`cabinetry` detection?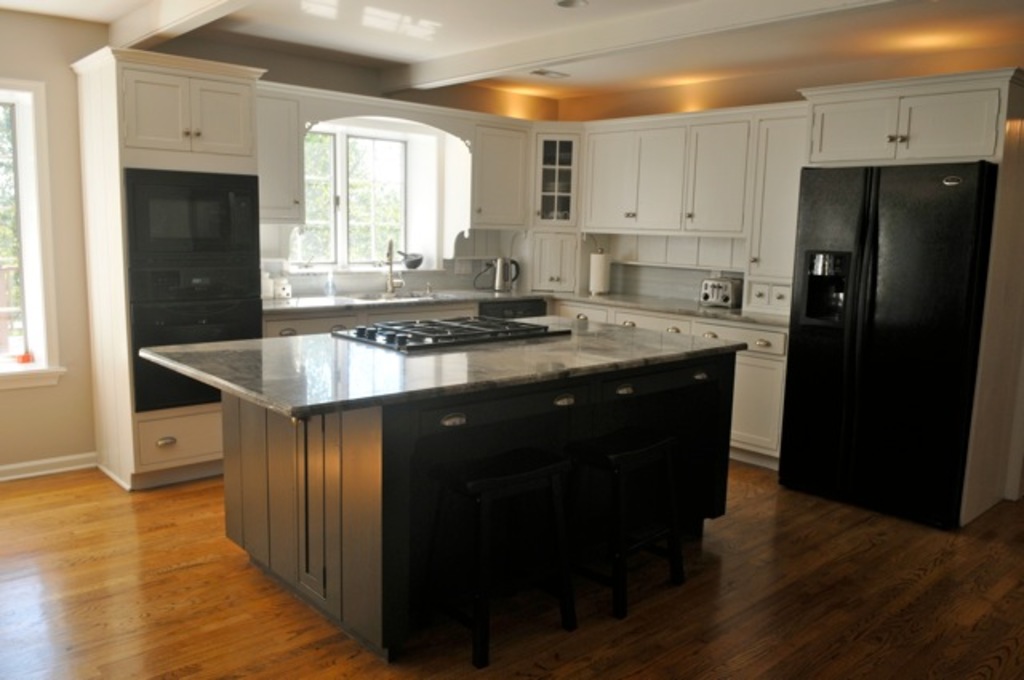
[533,224,584,299]
